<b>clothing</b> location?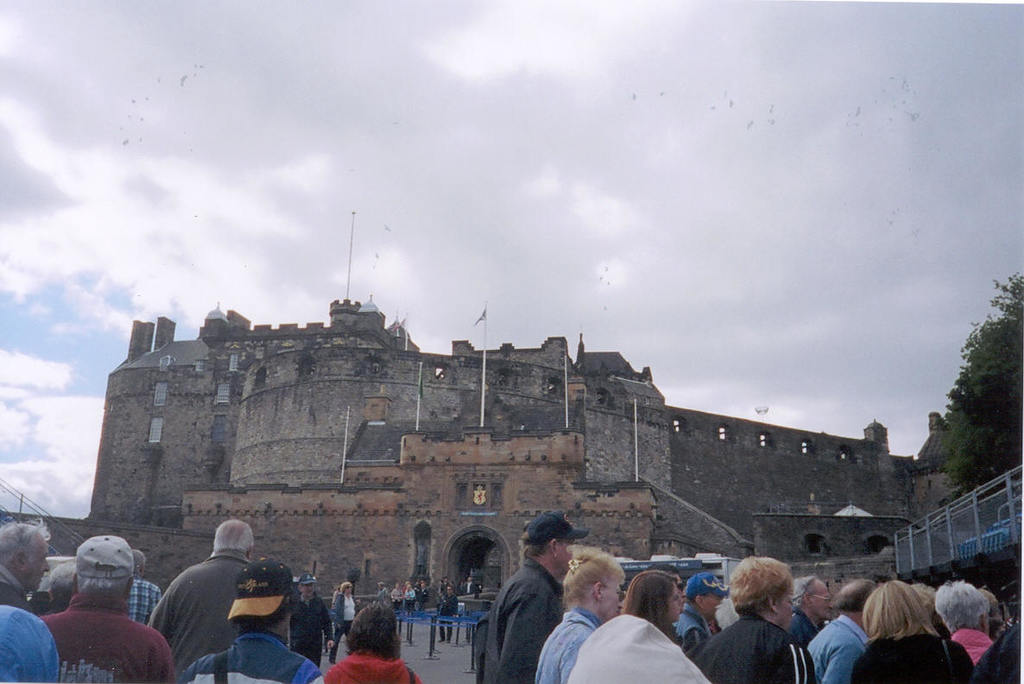
<box>37,593,179,683</box>
